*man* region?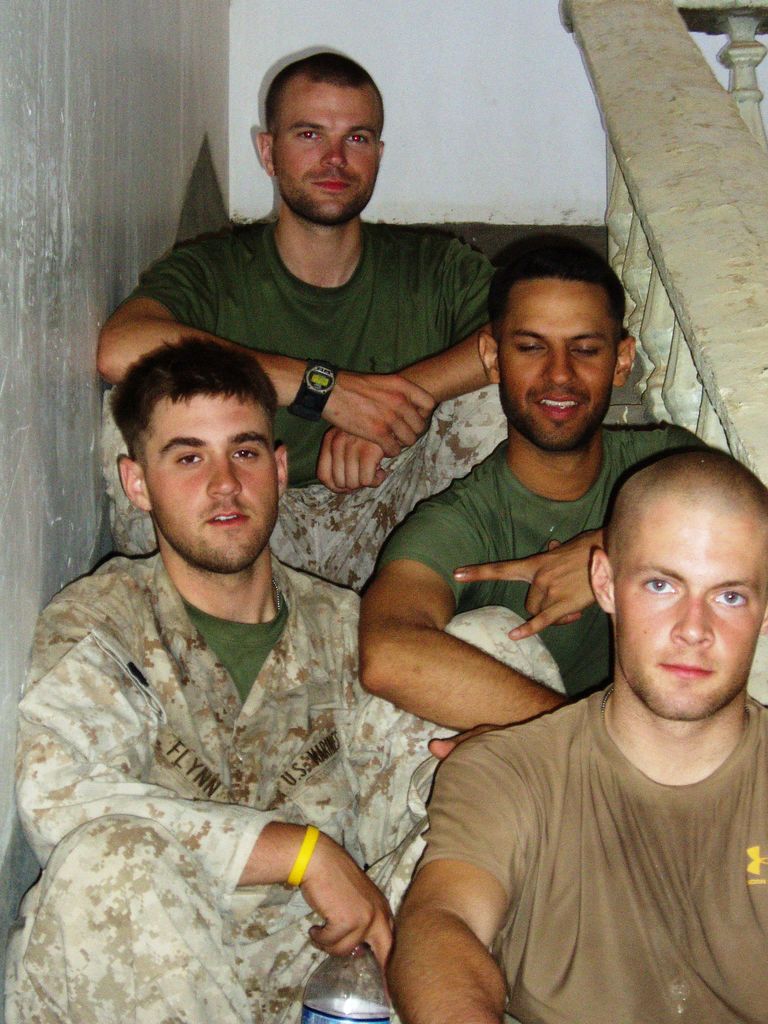
box(382, 449, 767, 1023)
